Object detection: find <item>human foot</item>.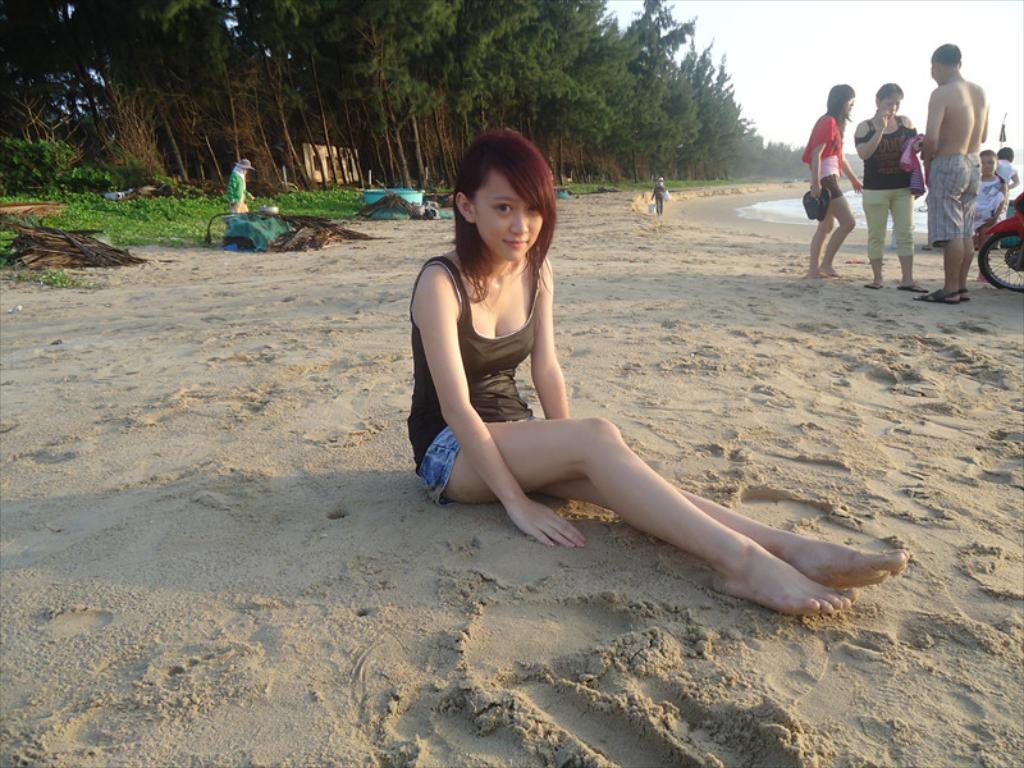
BBox(820, 260, 837, 276).
